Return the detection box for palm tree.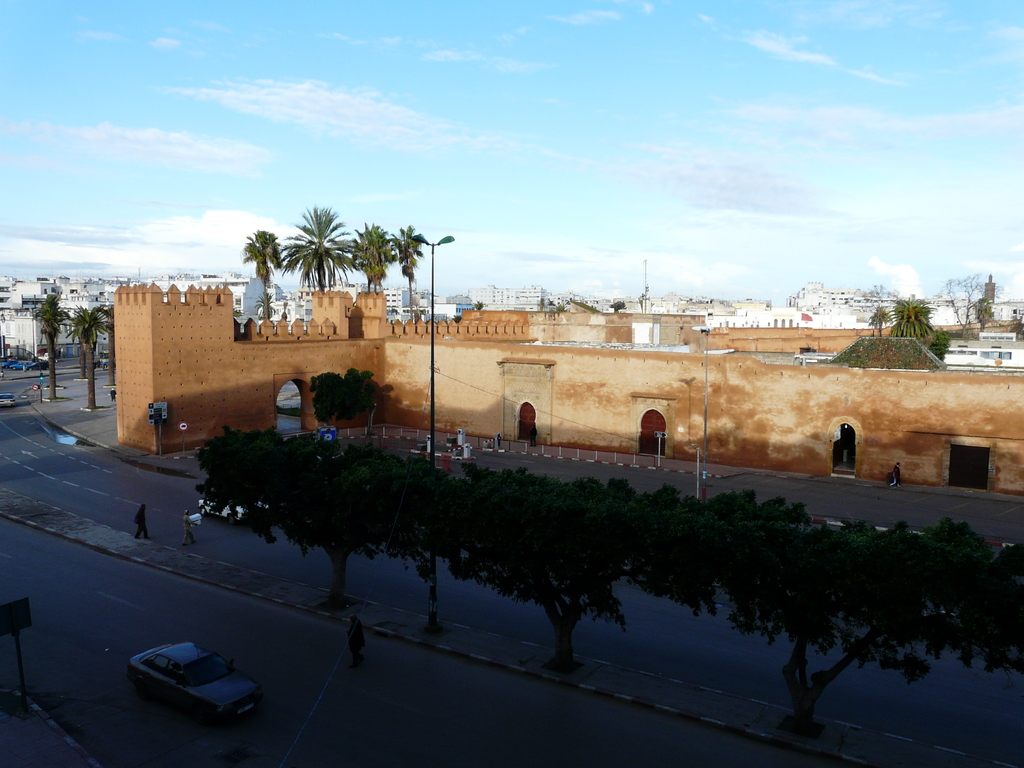
[x1=860, y1=299, x2=895, y2=335].
